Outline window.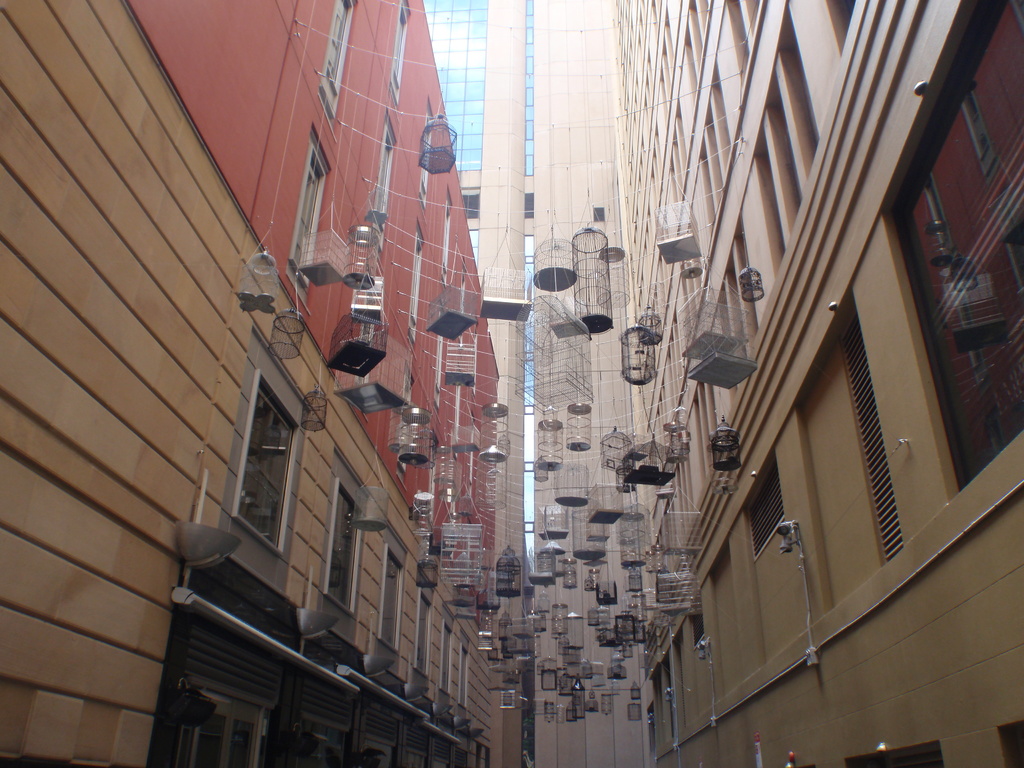
Outline: pyautogui.locateOnScreen(413, 590, 439, 677).
